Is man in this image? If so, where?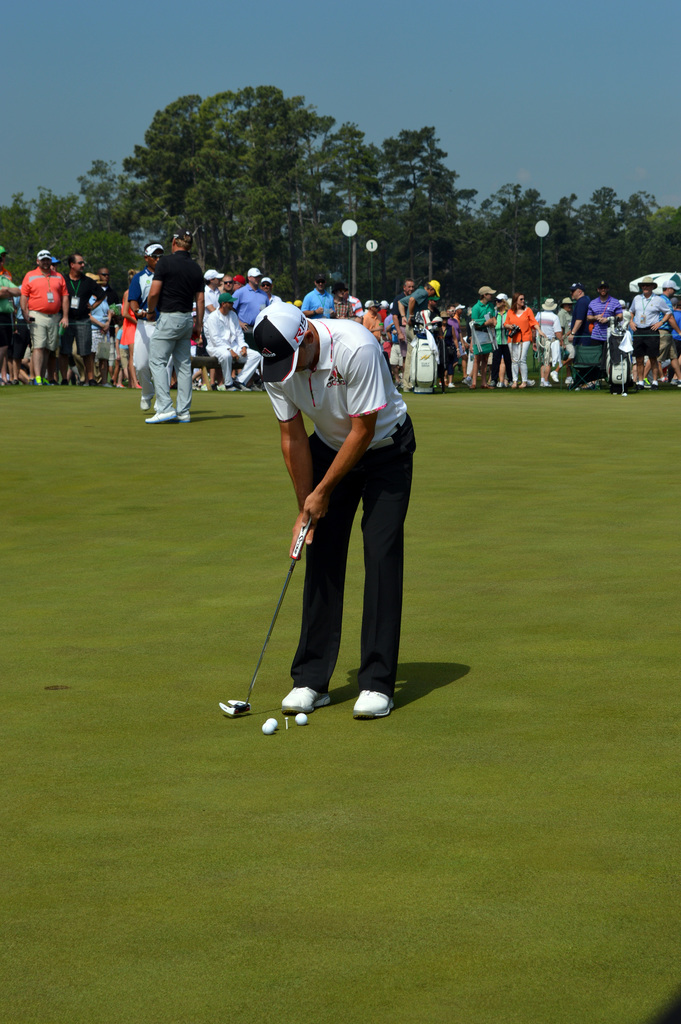
Yes, at bbox(332, 282, 354, 318).
